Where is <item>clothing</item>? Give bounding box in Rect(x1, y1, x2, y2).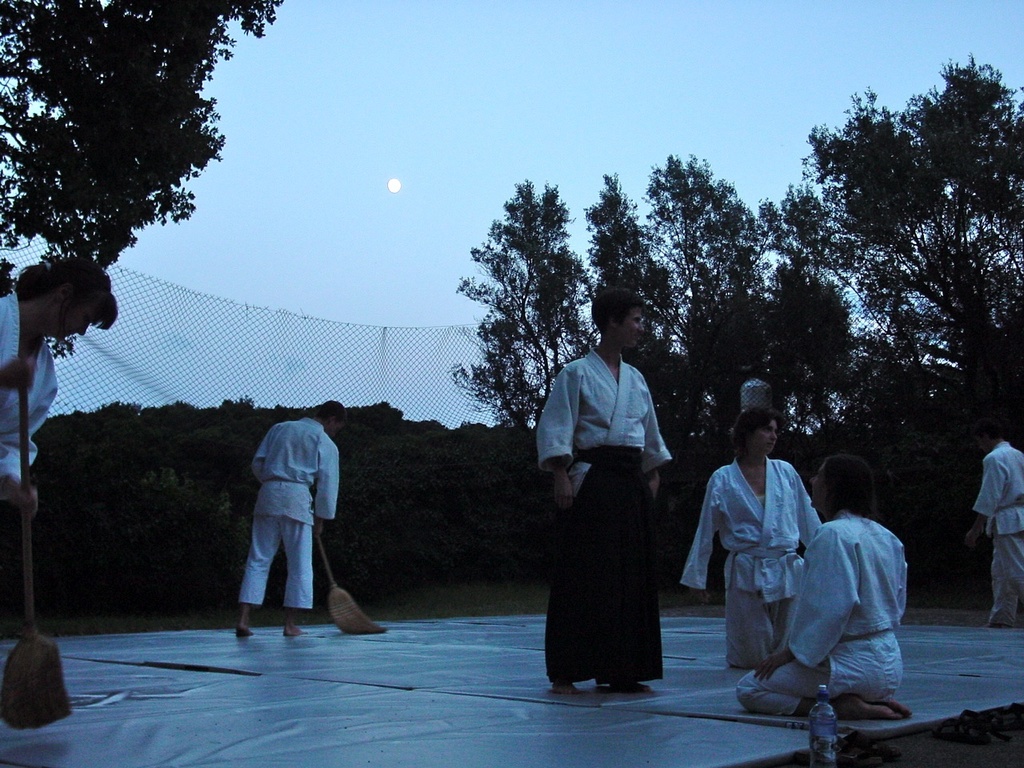
Rect(681, 456, 829, 674).
